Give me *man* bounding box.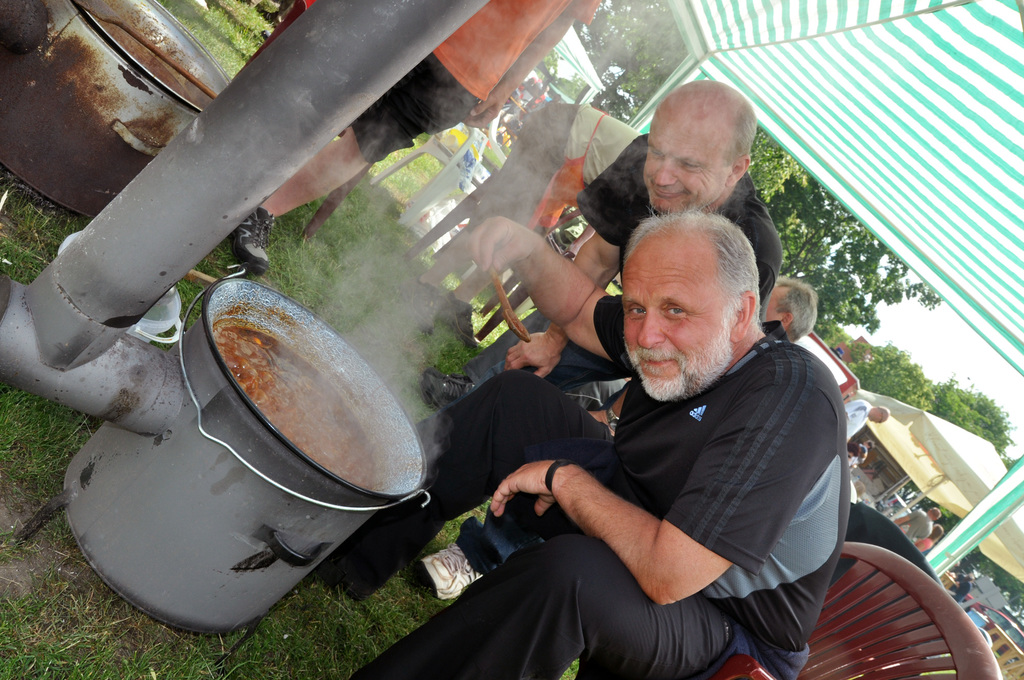
{"x1": 436, "y1": 104, "x2": 645, "y2": 350}.
